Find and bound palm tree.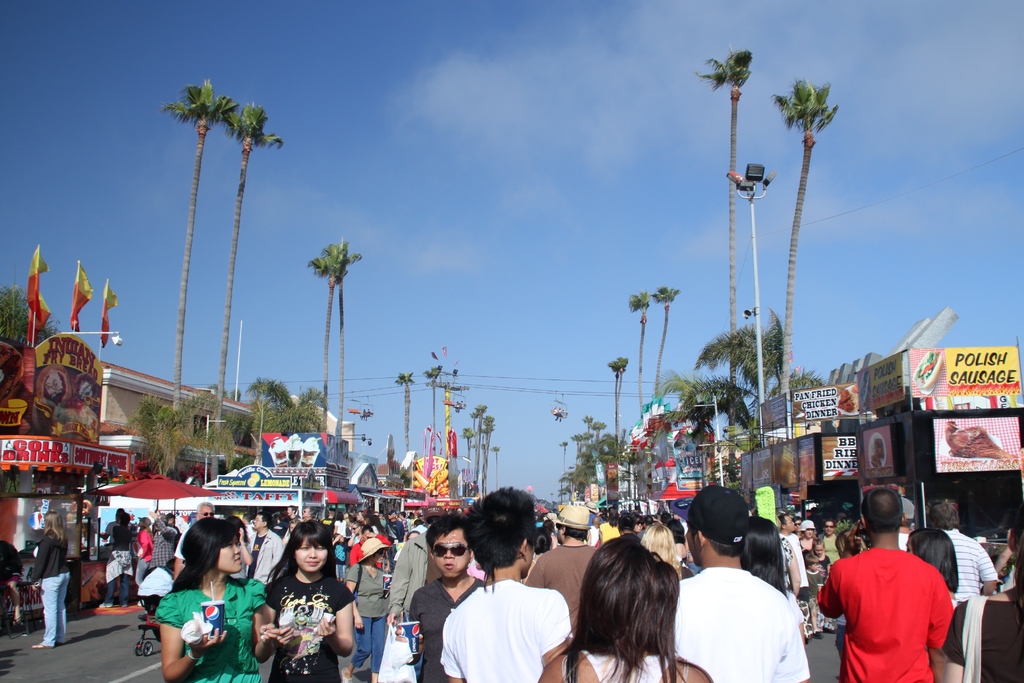
Bound: [x1=330, y1=240, x2=340, y2=473].
